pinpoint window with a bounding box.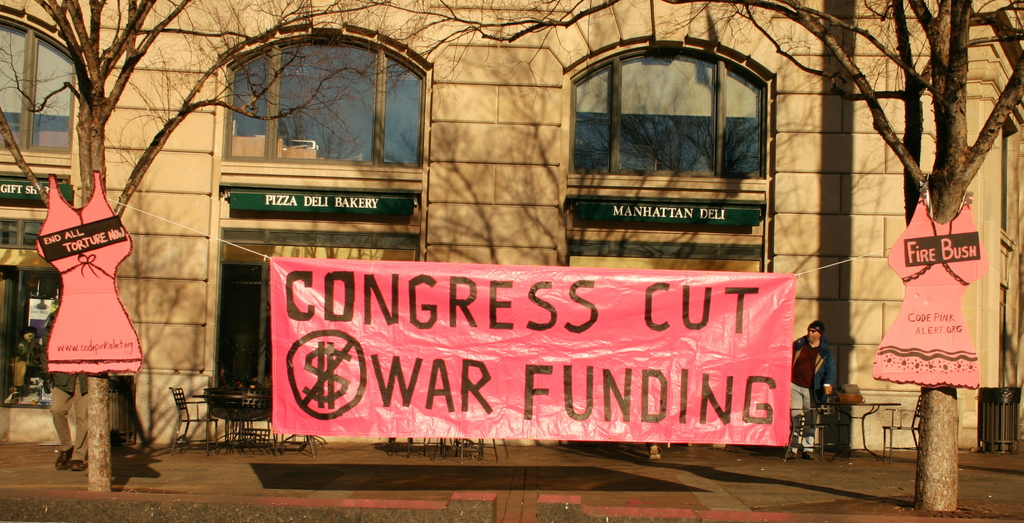
x1=218, y1=19, x2=434, y2=168.
